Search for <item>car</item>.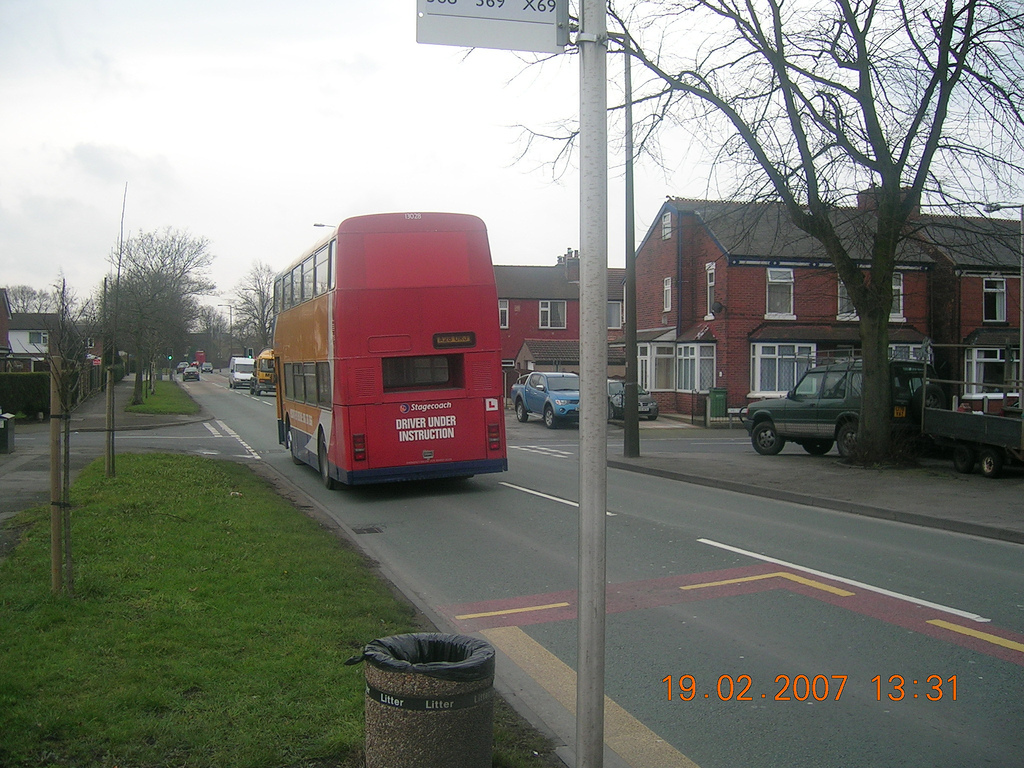
Found at 607 374 660 421.
